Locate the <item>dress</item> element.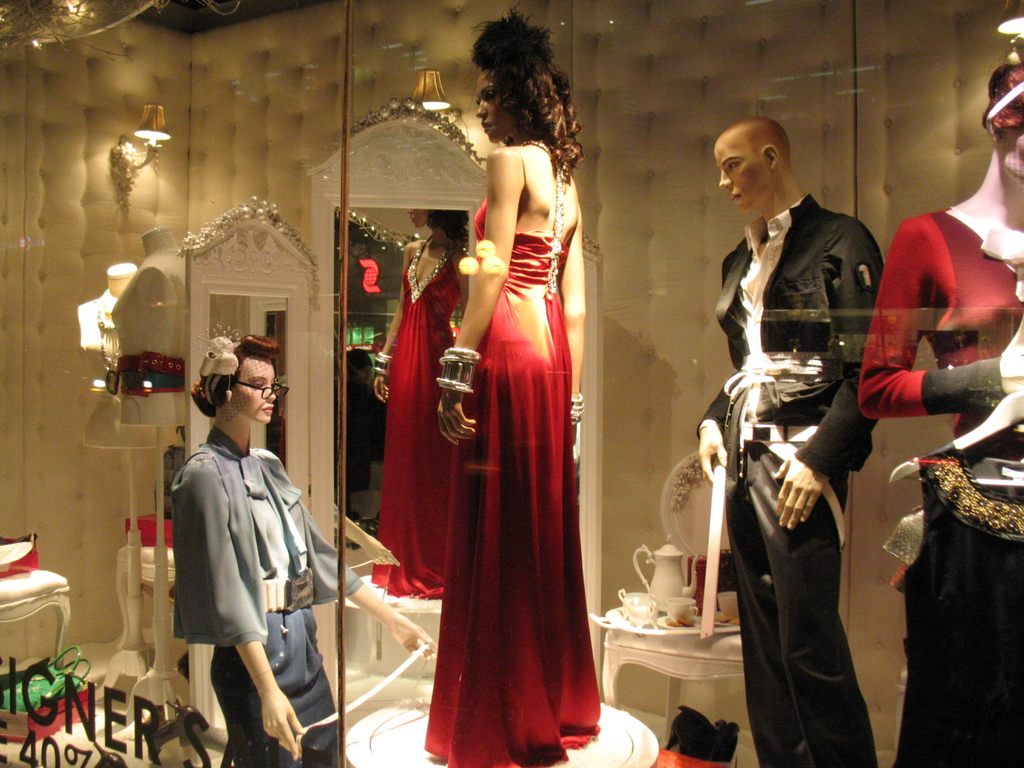
Element bbox: 426, 136, 597, 767.
